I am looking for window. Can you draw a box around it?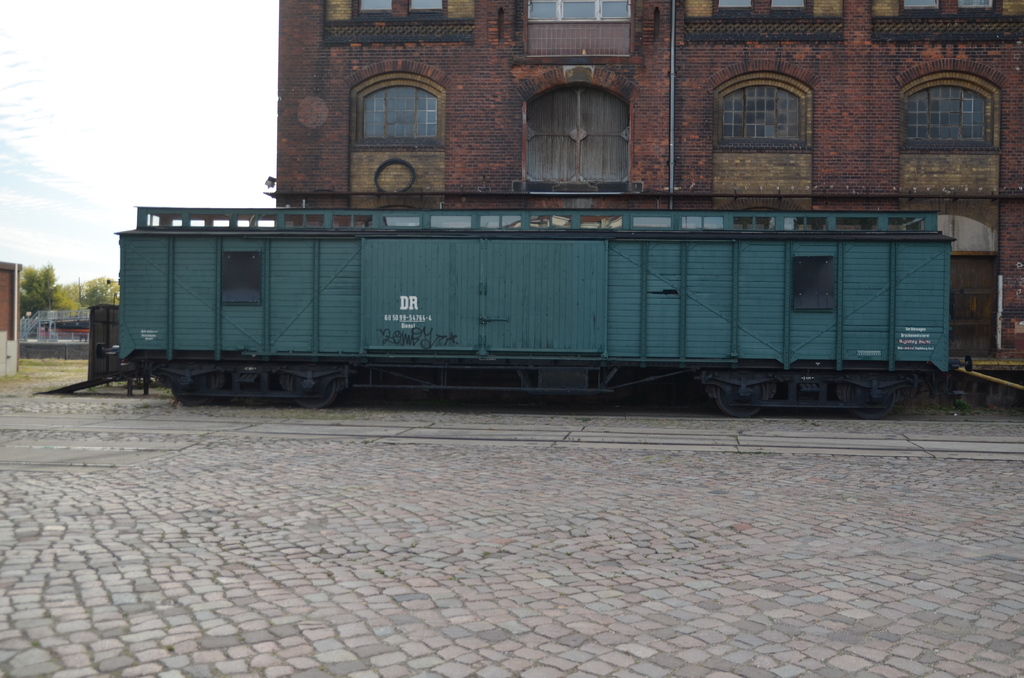
Sure, the bounding box is l=700, t=0, r=820, b=29.
